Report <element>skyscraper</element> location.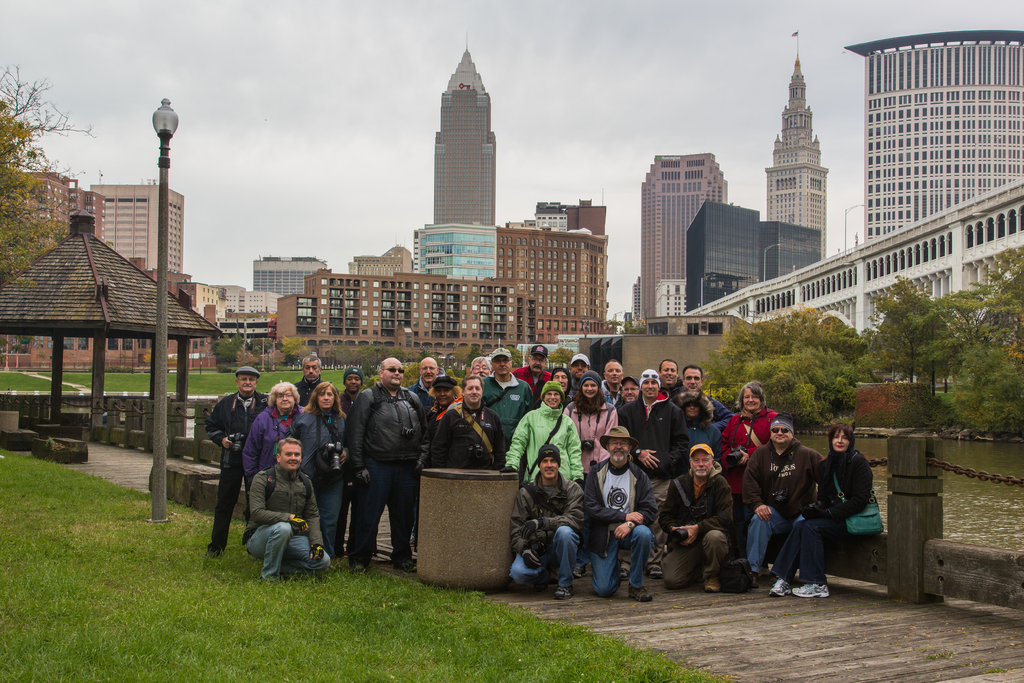
Report: l=88, t=178, r=186, b=273.
